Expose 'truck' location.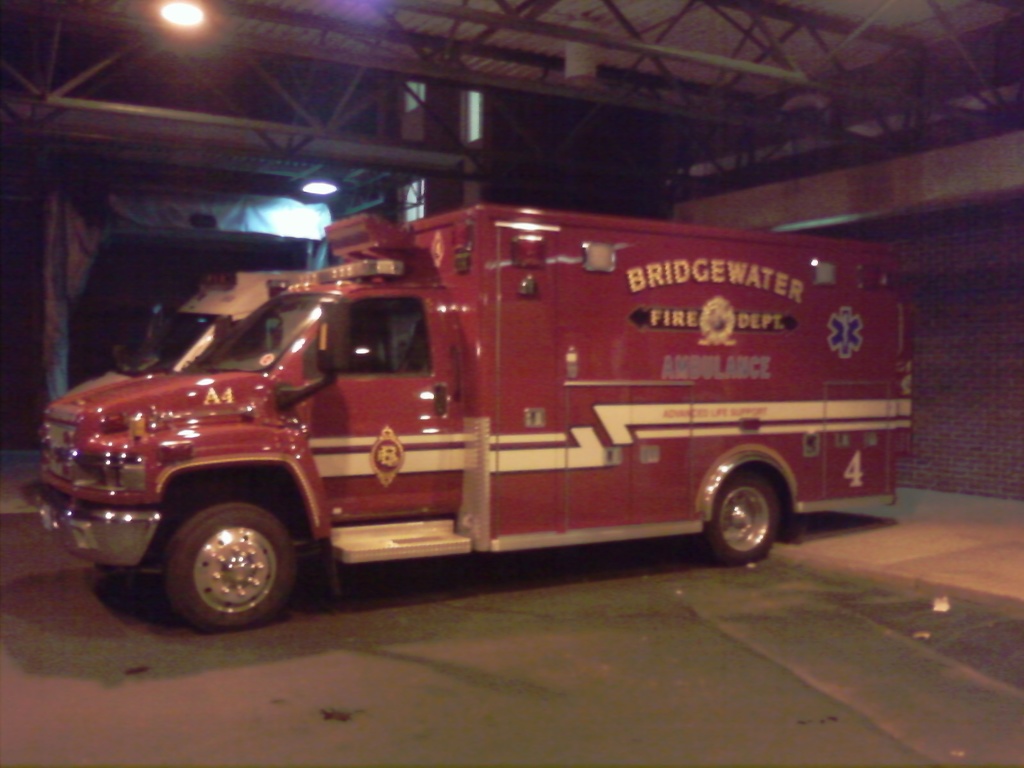
Exposed at box(33, 197, 924, 634).
